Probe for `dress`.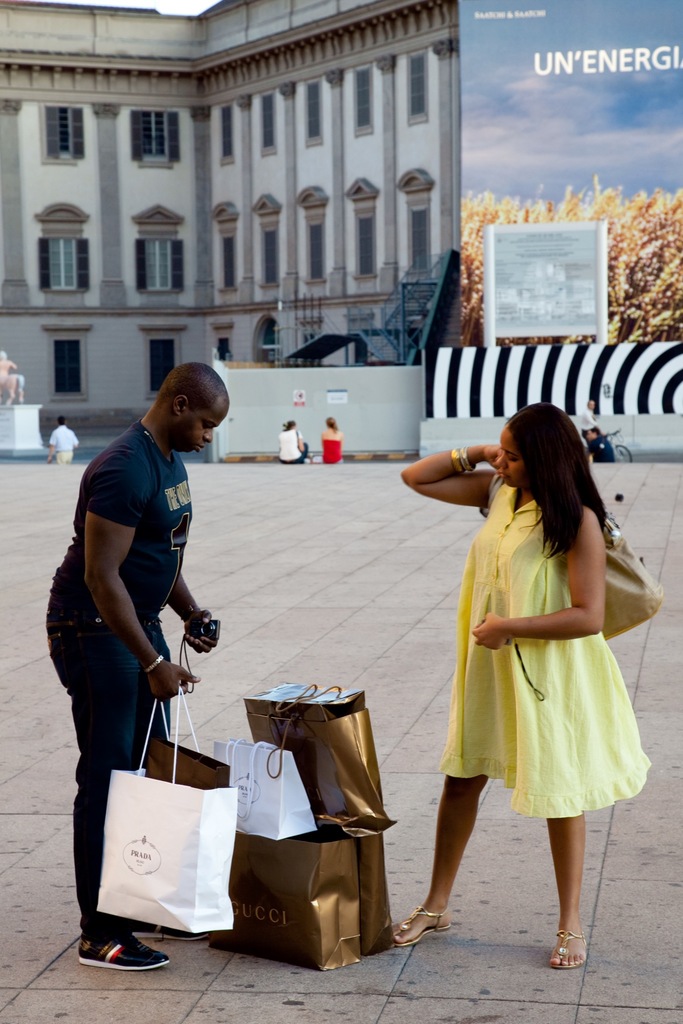
Probe result: x1=440, y1=470, x2=652, y2=816.
